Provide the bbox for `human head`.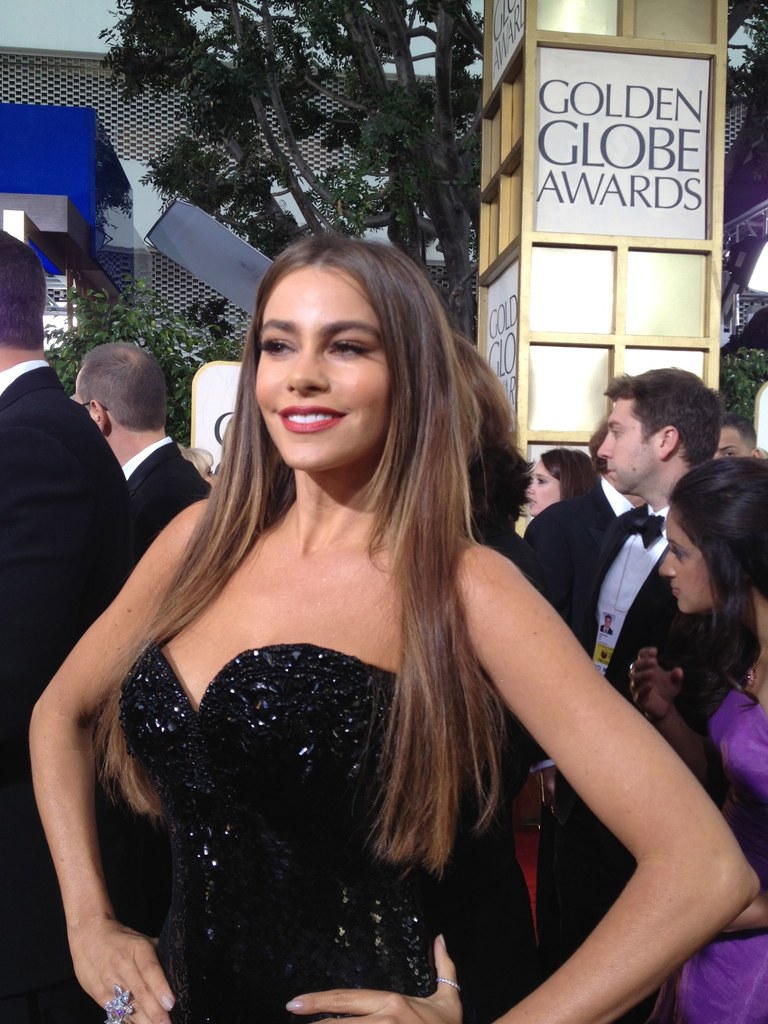
pyautogui.locateOnScreen(584, 420, 611, 485).
